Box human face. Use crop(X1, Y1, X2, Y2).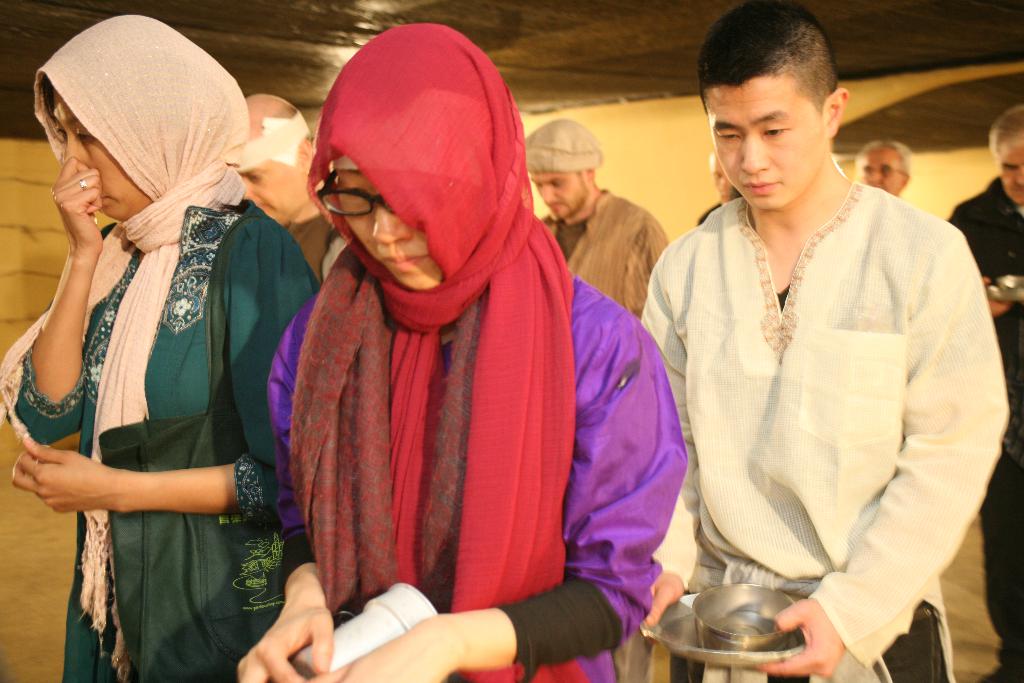
crop(861, 147, 900, 194).
